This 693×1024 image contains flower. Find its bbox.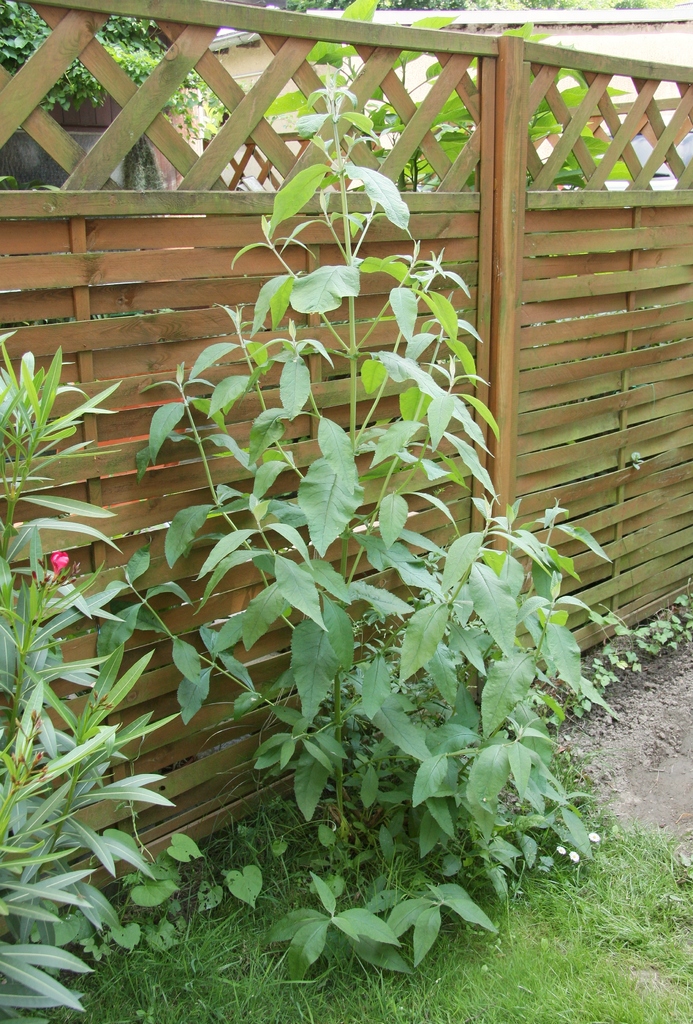
45:544:73:577.
